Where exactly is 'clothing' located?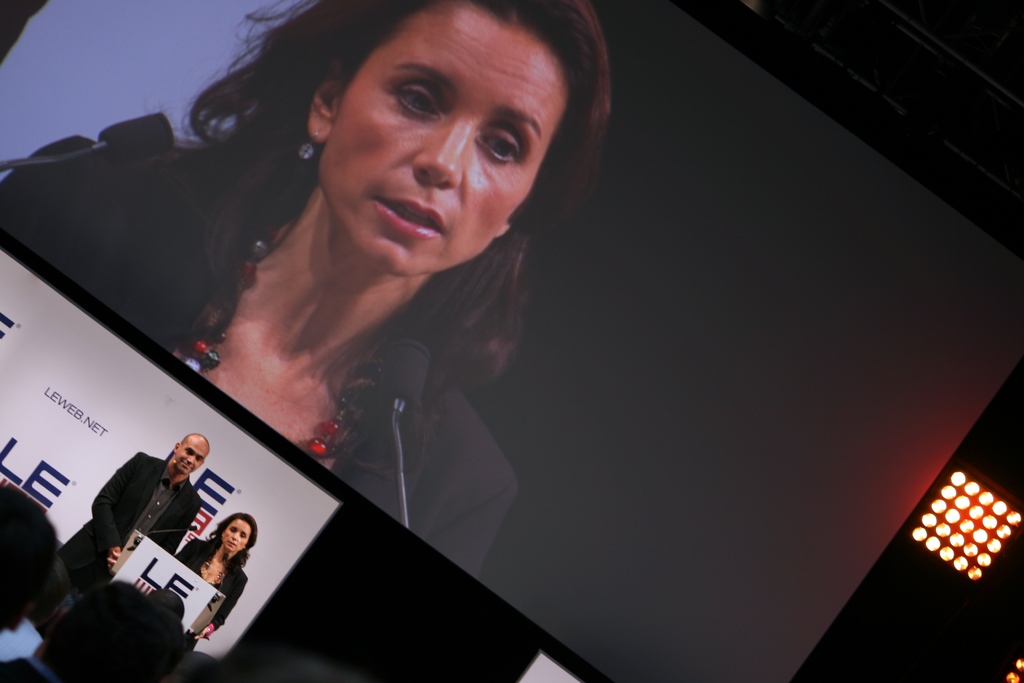
Its bounding box is bbox(56, 444, 192, 577).
